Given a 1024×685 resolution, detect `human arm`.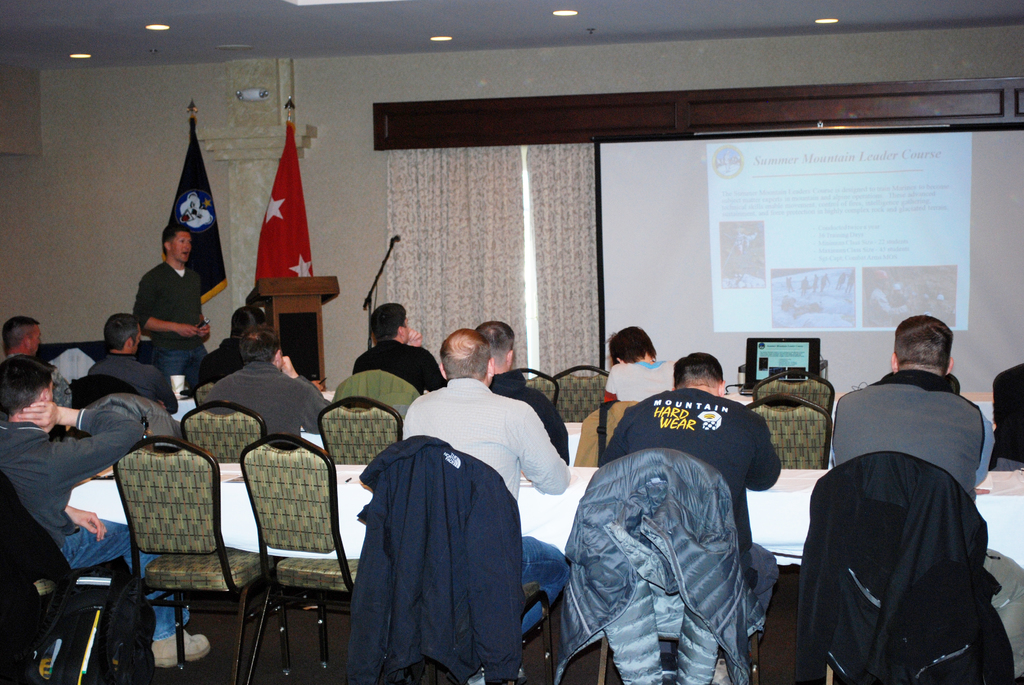
16/398/147/487.
